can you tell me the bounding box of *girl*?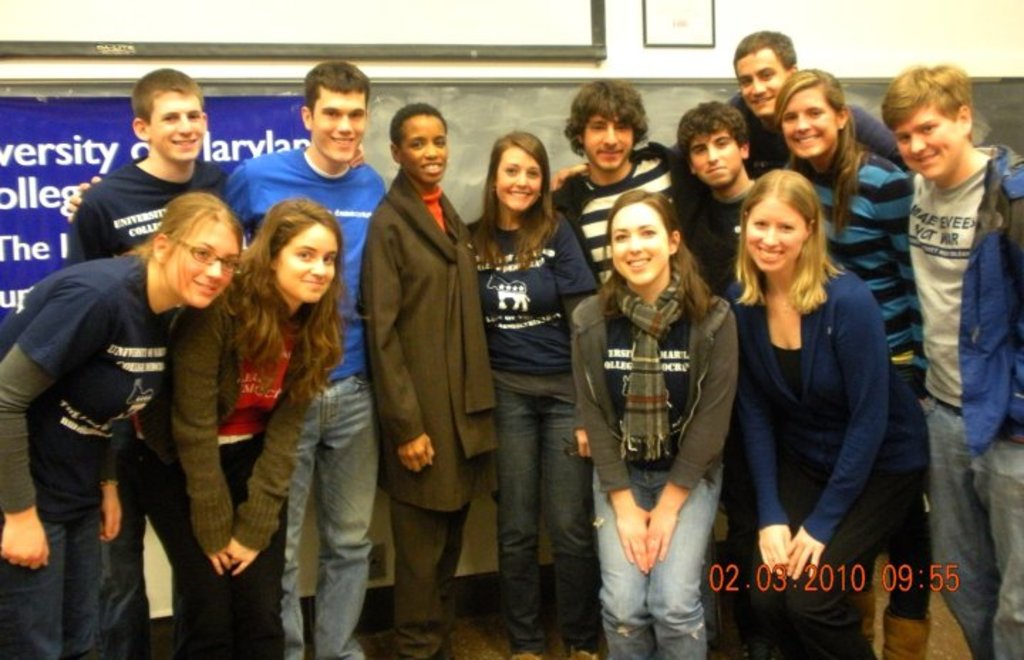
<box>0,193,239,659</box>.
